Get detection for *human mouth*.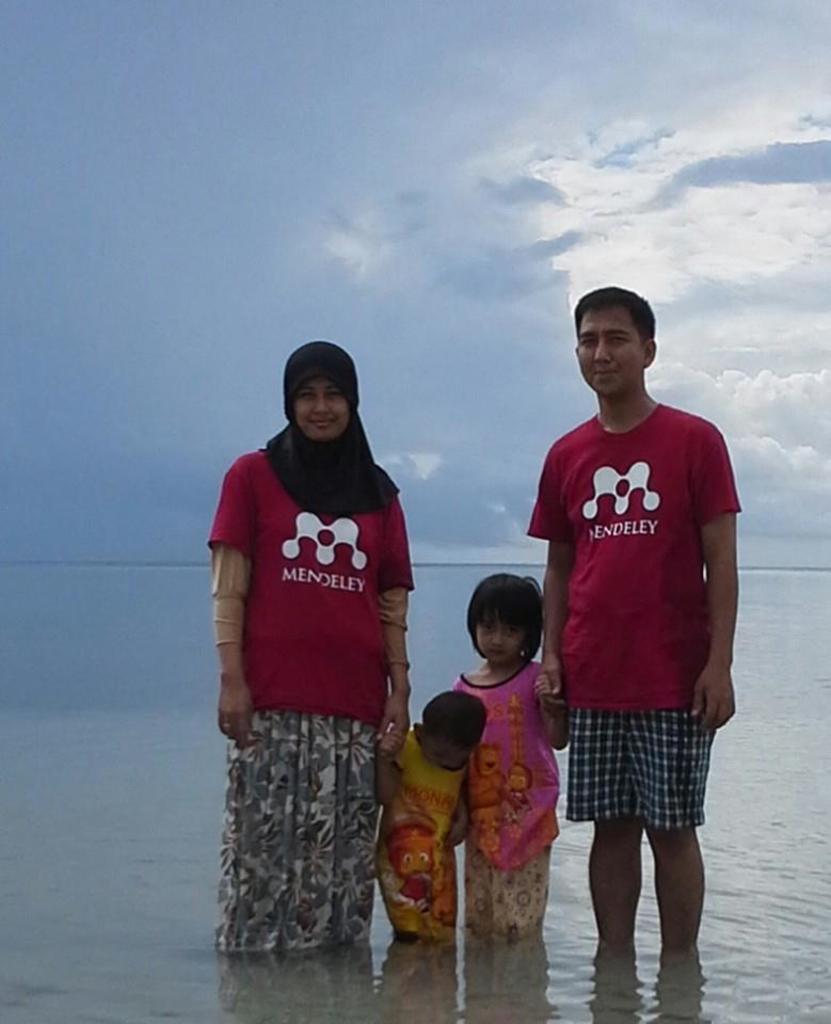
Detection: Rect(486, 653, 508, 658).
